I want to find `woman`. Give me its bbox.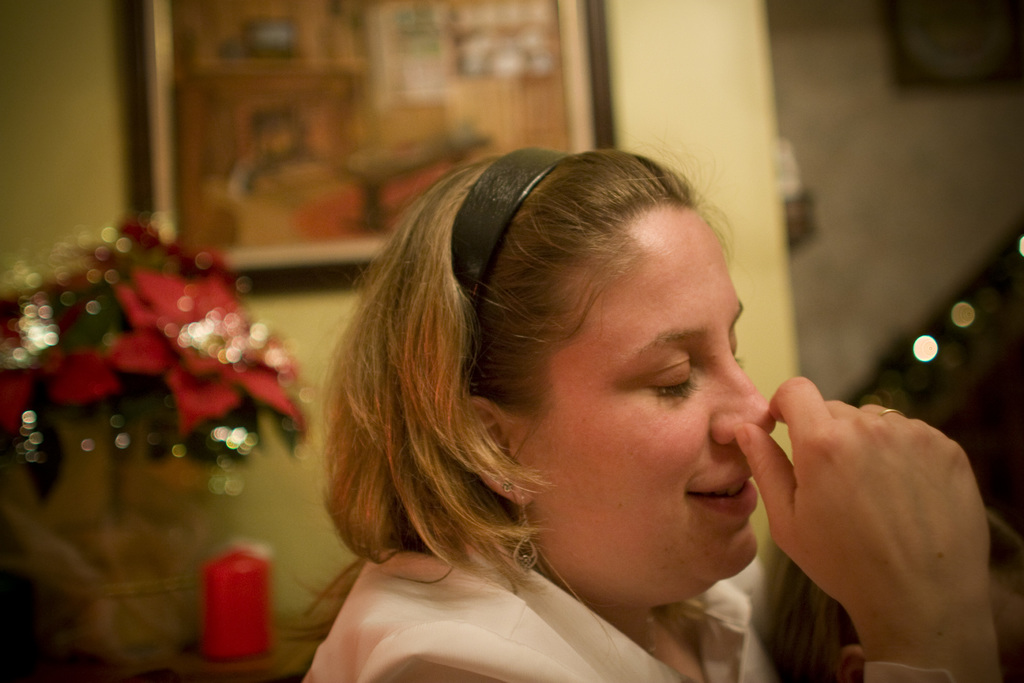
231, 120, 907, 674.
